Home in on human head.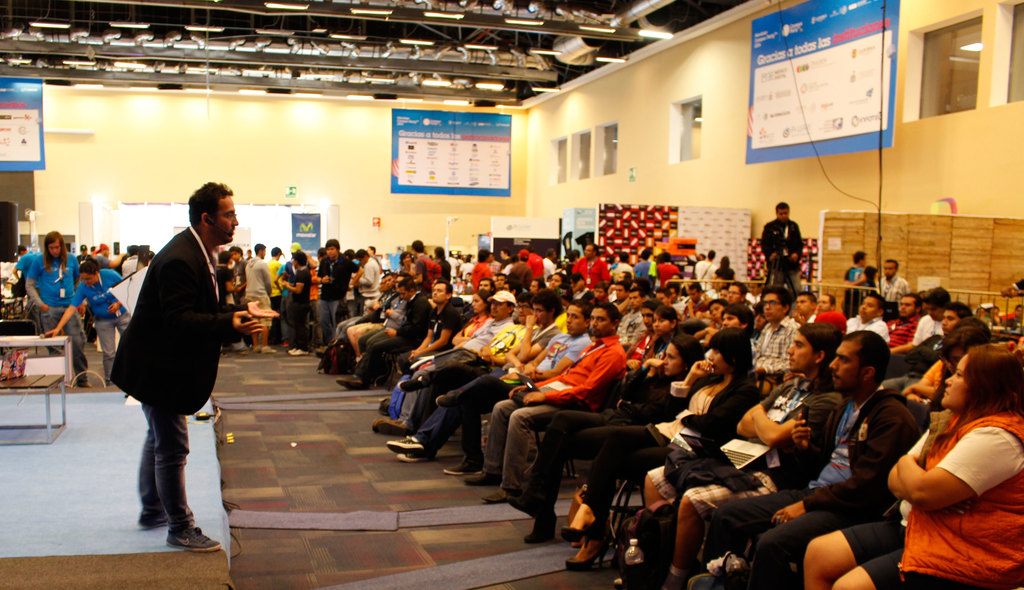
Homed in at (429,283,452,304).
